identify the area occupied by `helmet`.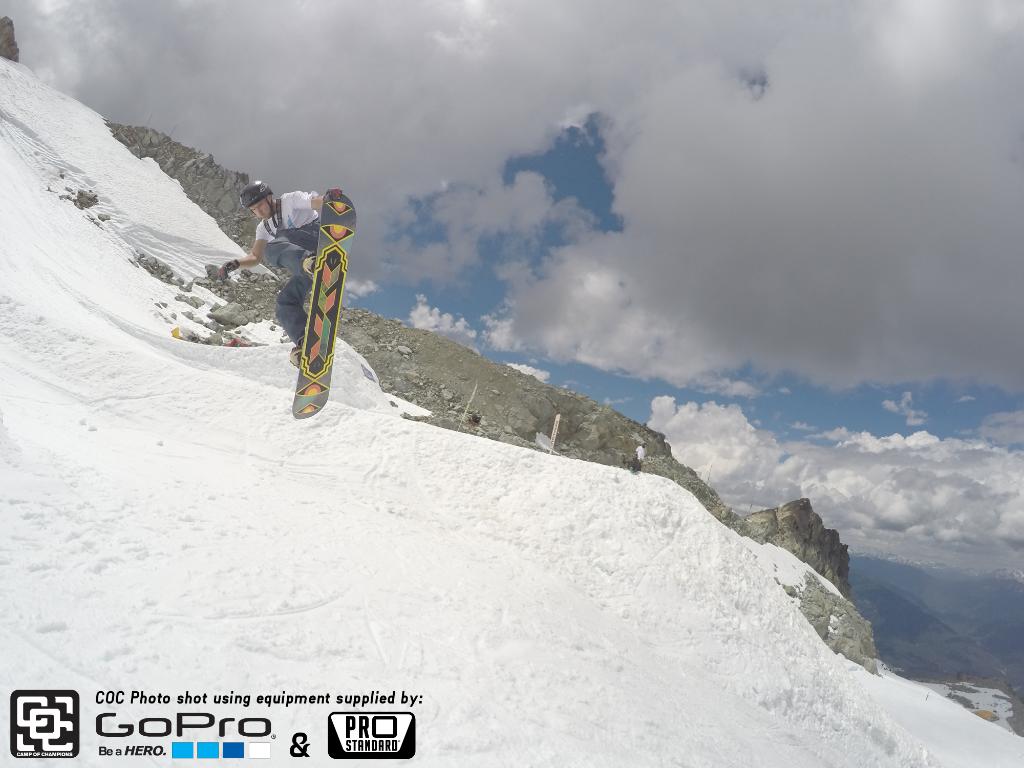
Area: pyautogui.locateOnScreen(234, 180, 273, 218).
